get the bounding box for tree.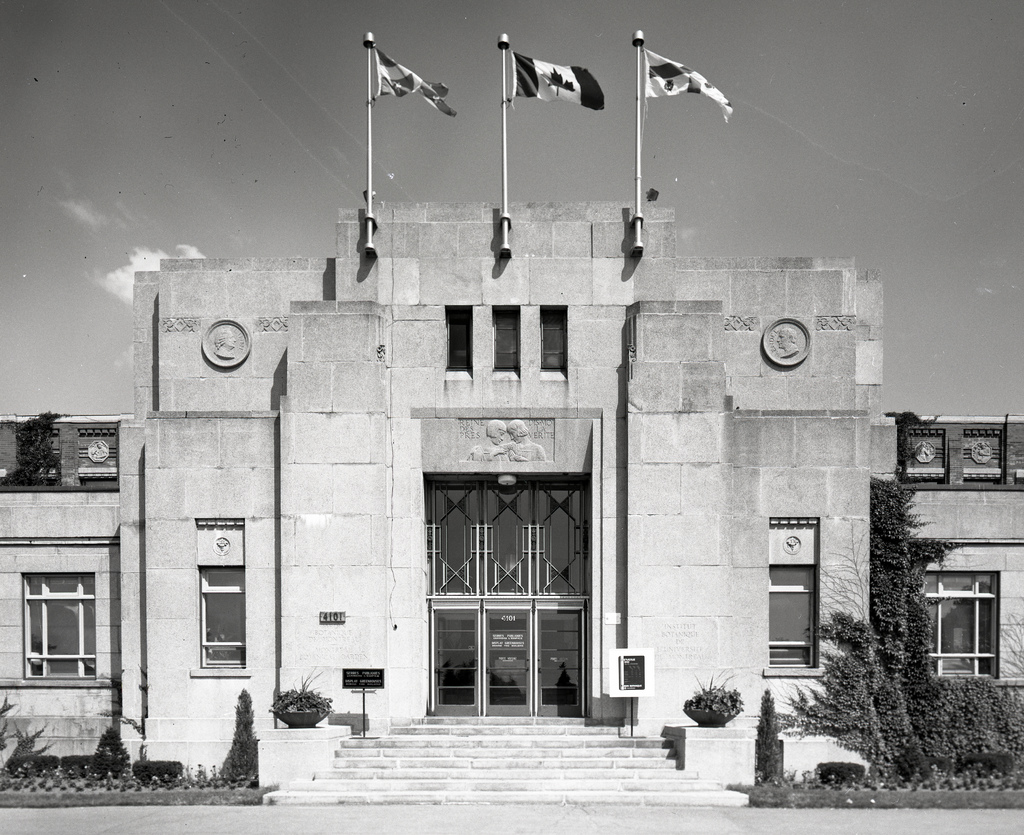
(865,478,956,706).
